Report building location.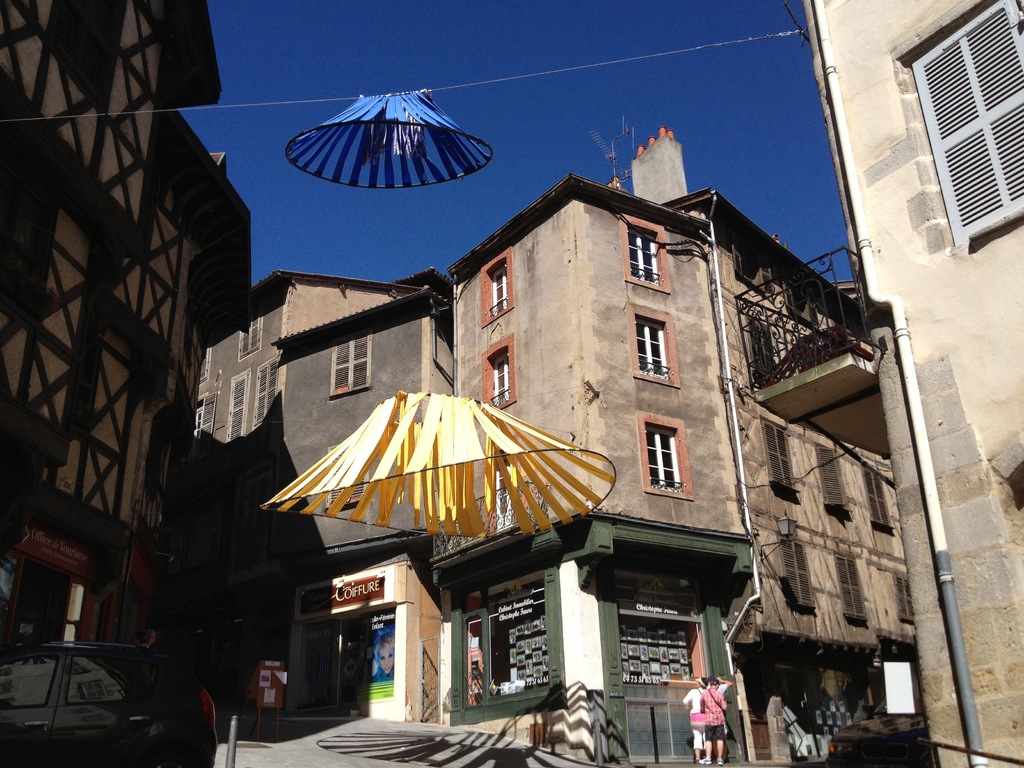
Report: [447,113,760,765].
